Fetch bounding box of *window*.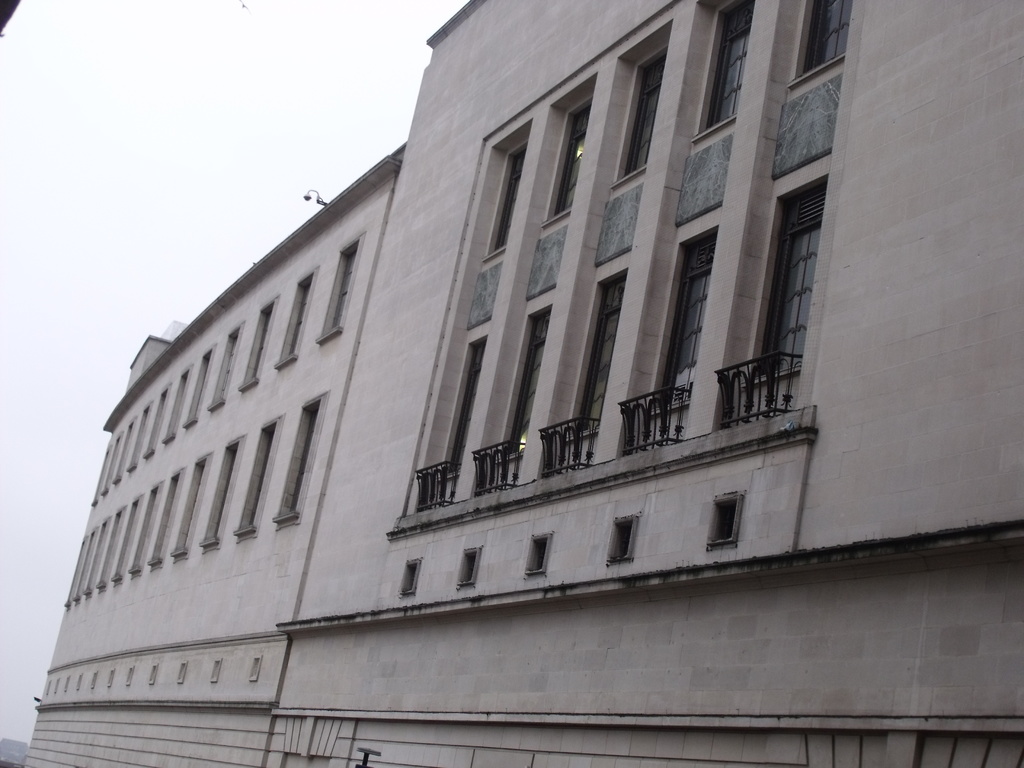
Bbox: crop(498, 300, 551, 461).
